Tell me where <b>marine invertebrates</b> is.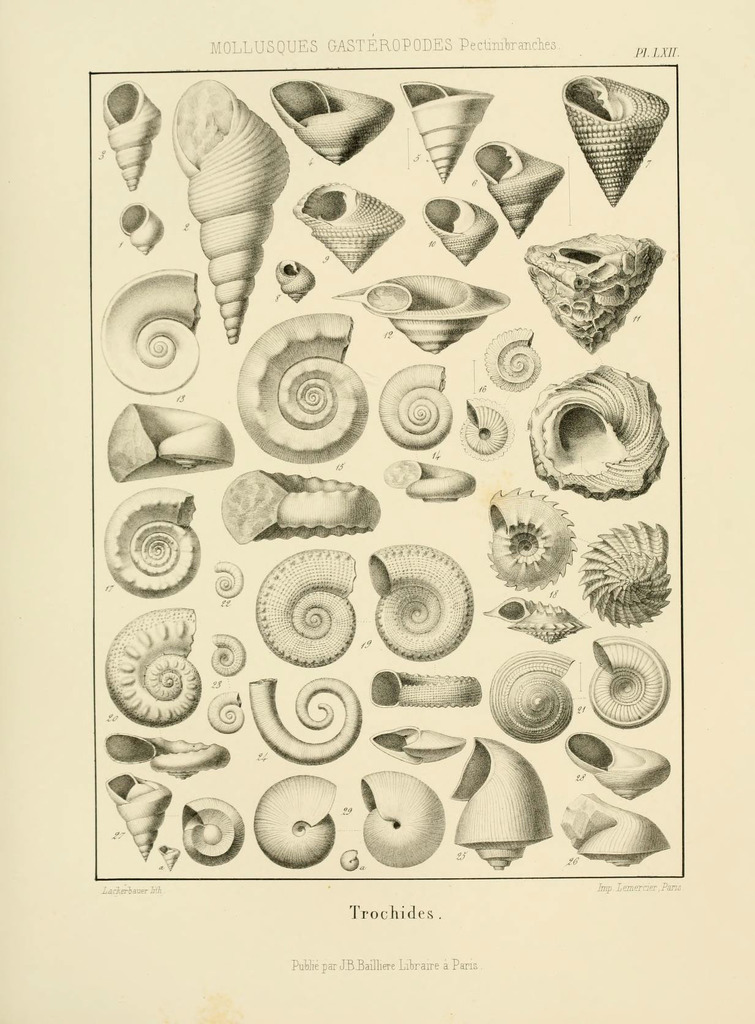
<b>marine invertebrates</b> is at Rect(210, 462, 394, 552).
